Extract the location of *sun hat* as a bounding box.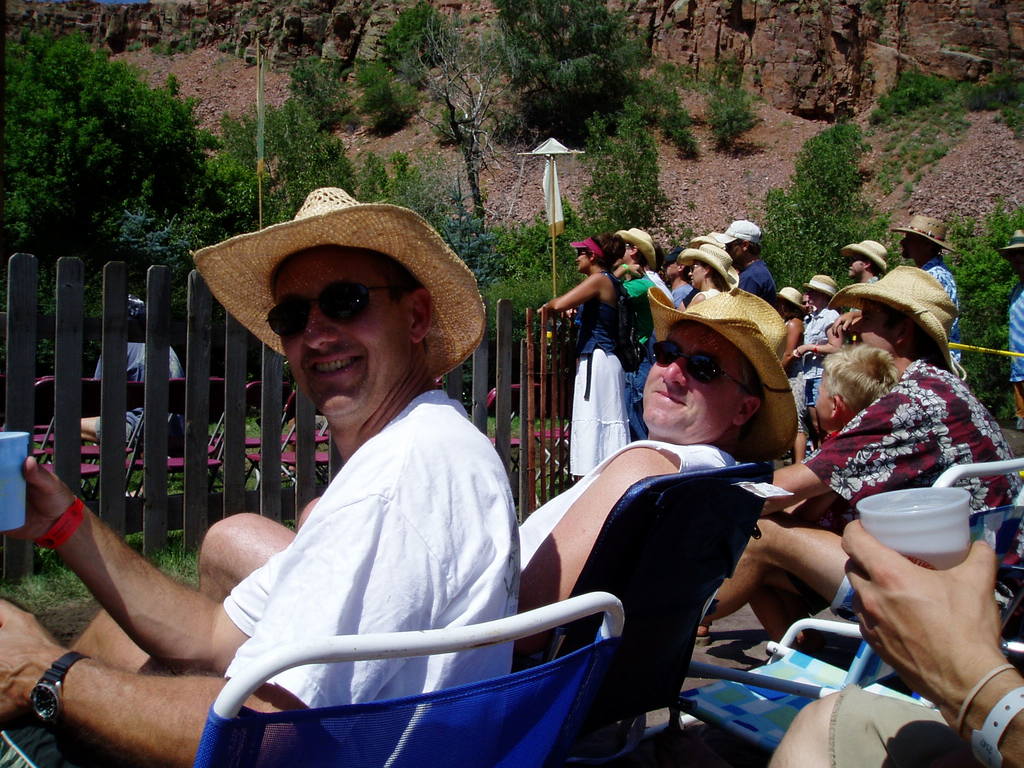
select_region(646, 285, 804, 456).
